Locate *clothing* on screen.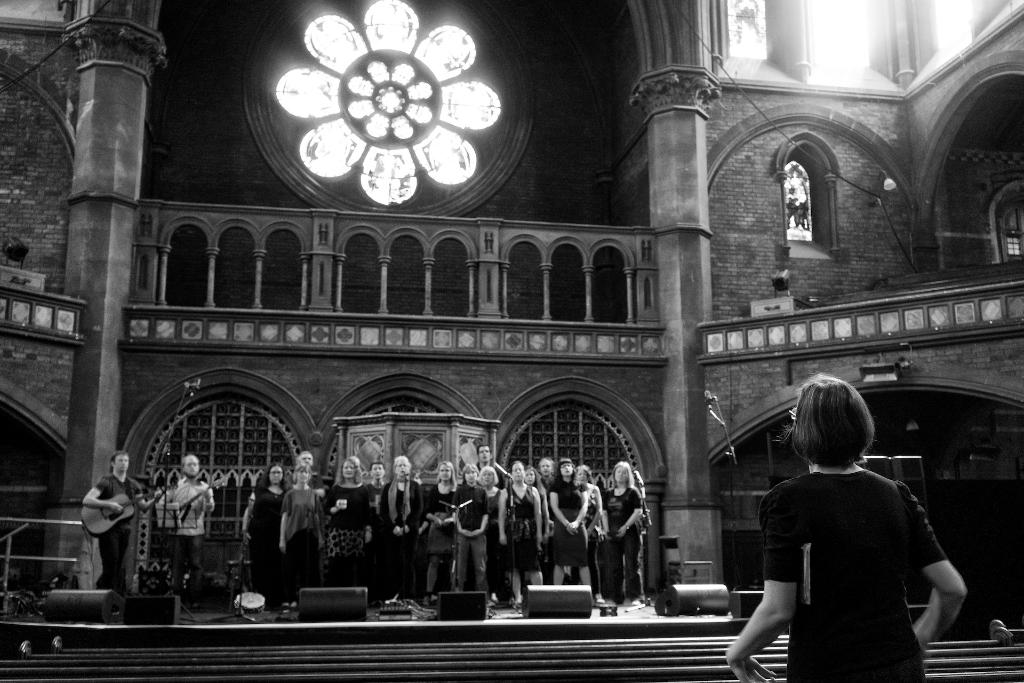
On screen at <region>278, 485, 325, 590</region>.
